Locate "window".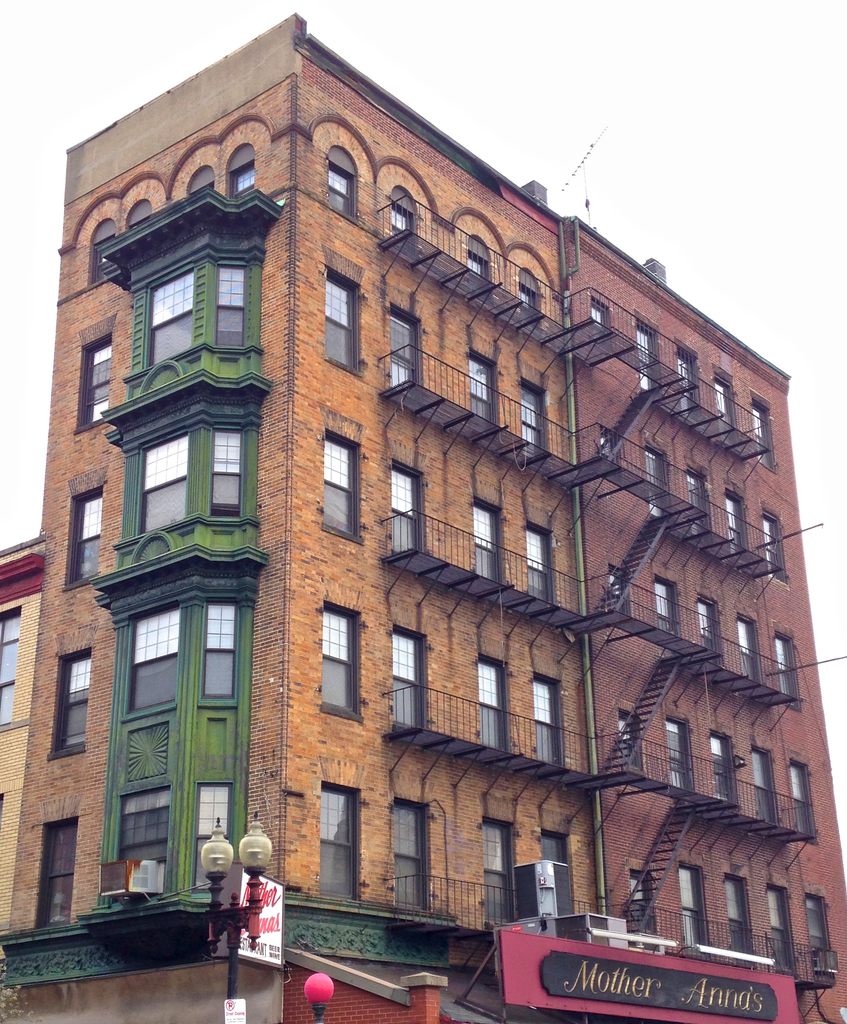
Bounding box: [x1=805, y1=890, x2=832, y2=989].
